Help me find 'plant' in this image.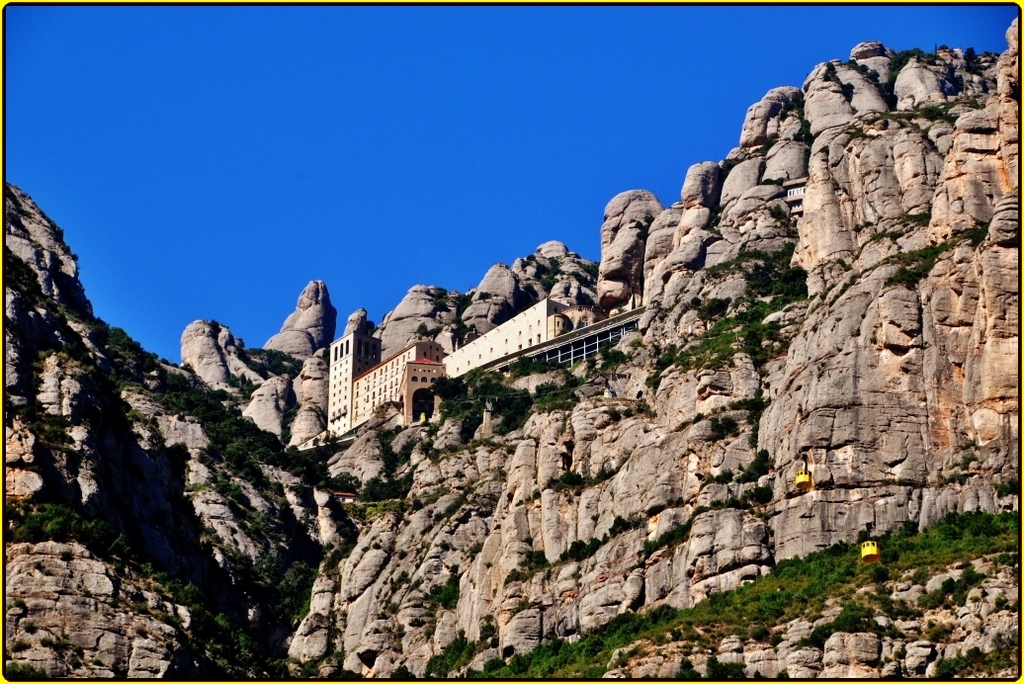
Found it: locate(767, 268, 808, 297).
